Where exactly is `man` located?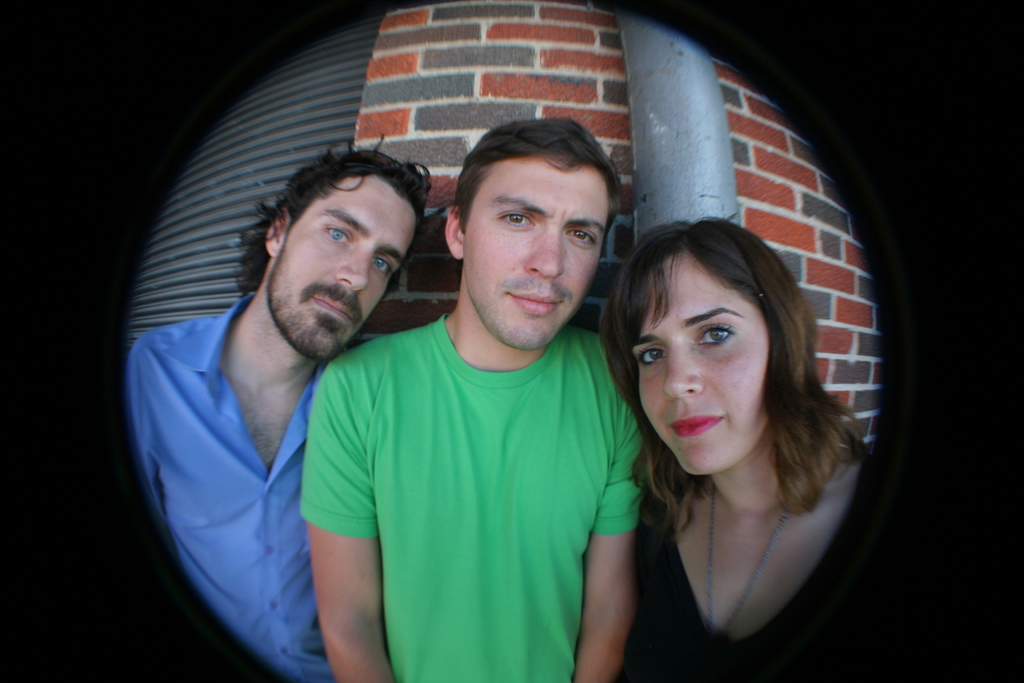
Its bounding box is bbox=[126, 133, 435, 682].
